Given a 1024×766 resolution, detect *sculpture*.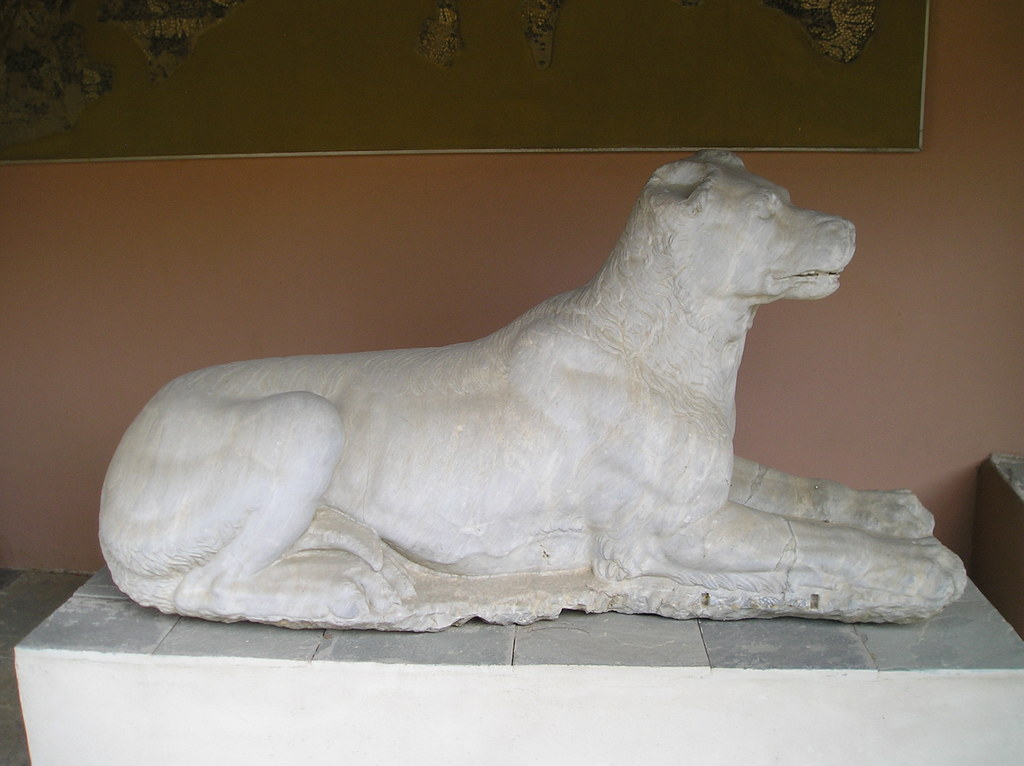
{"left": 55, "top": 128, "right": 909, "bottom": 627}.
